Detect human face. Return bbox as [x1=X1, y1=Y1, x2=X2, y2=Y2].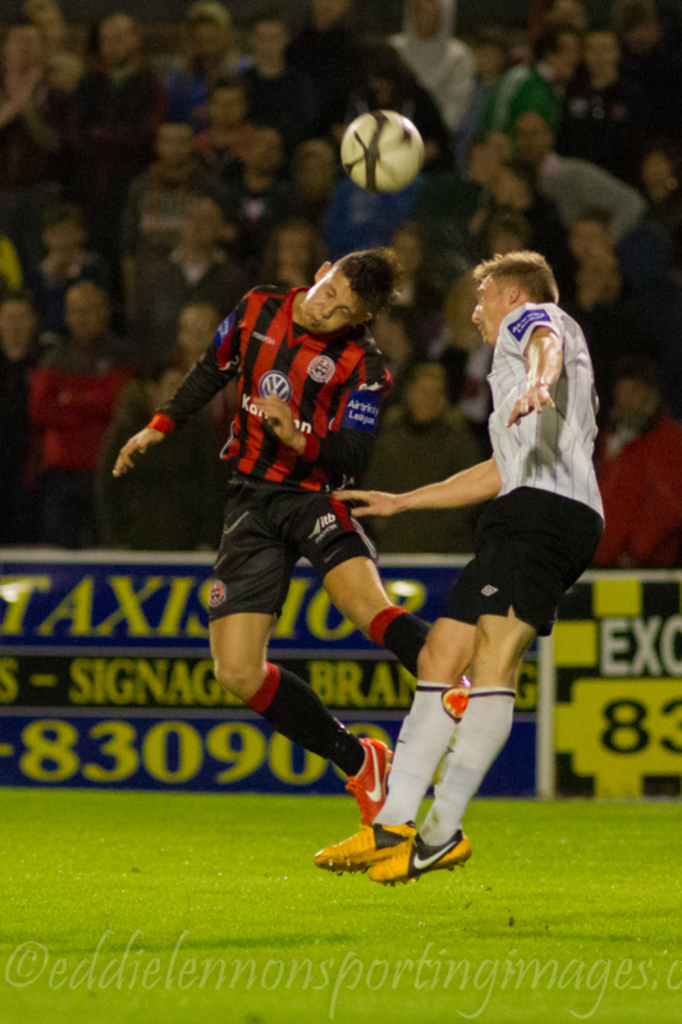
[x1=619, y1=370, x2=646, y2=422].
